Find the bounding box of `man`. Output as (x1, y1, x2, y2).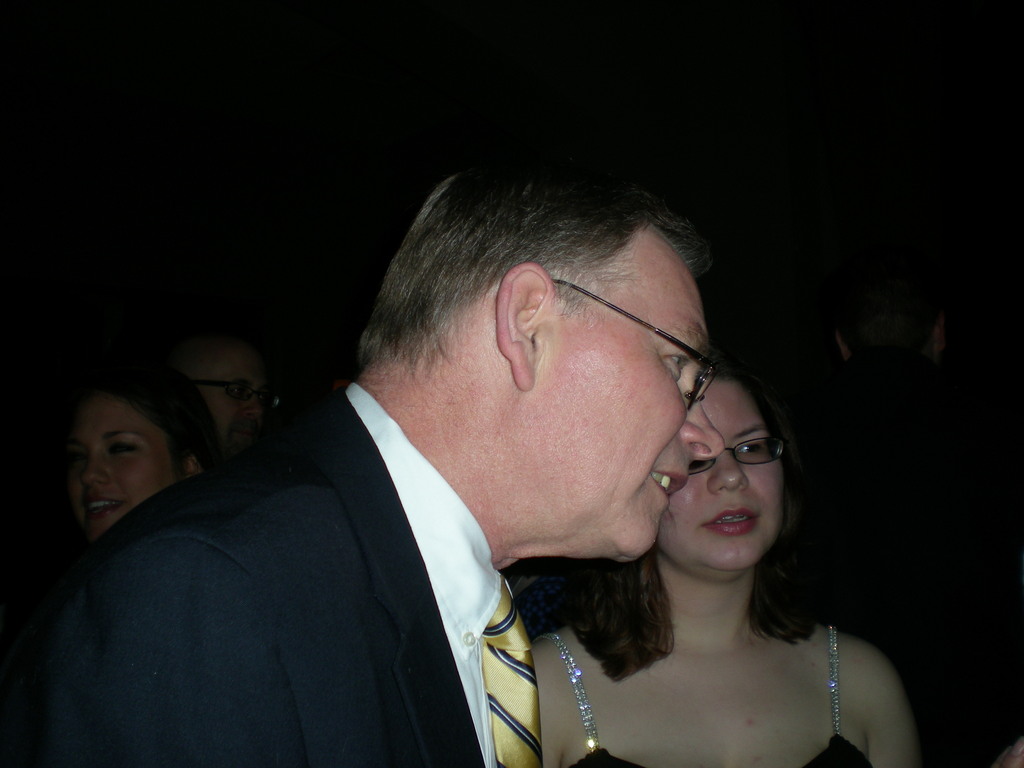
(49, 170, 836, 767).
